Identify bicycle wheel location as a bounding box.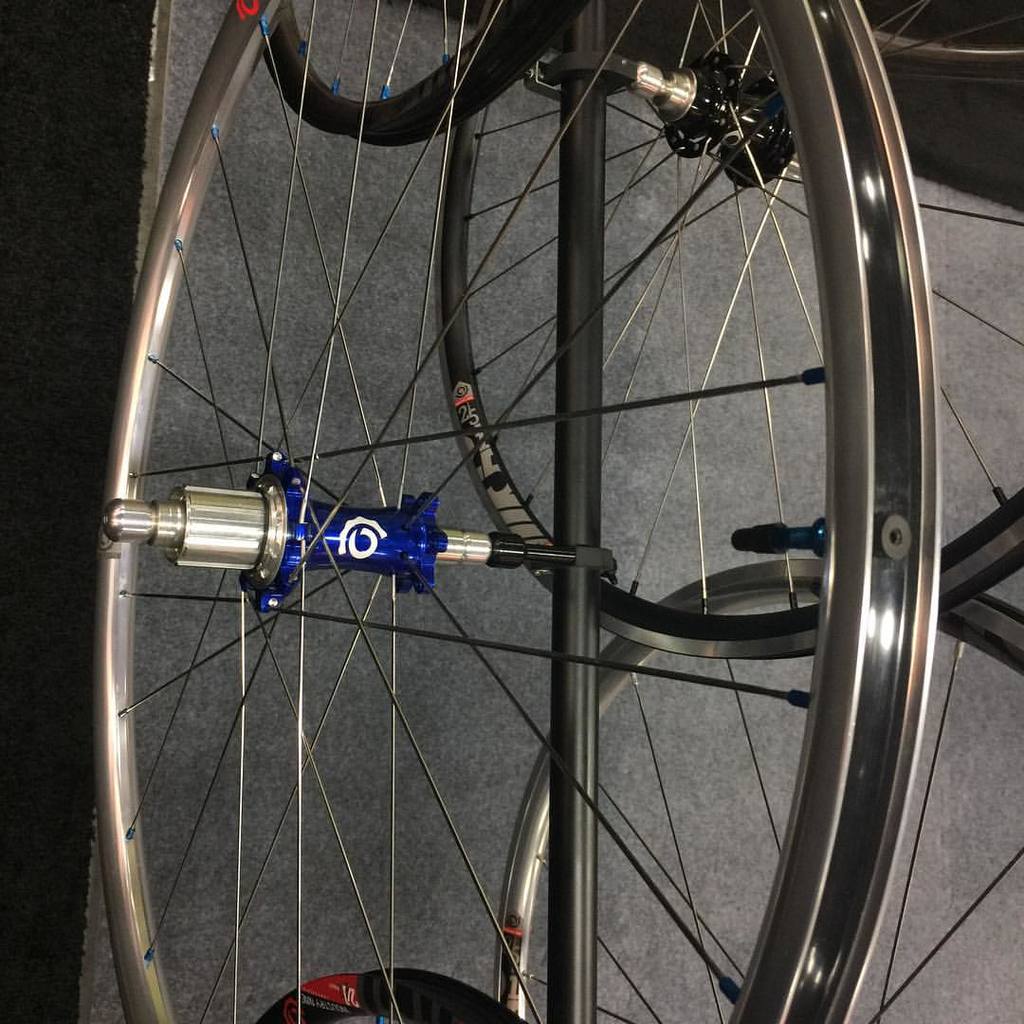
x1=435, y1=0, x2=1023, y2=662.
